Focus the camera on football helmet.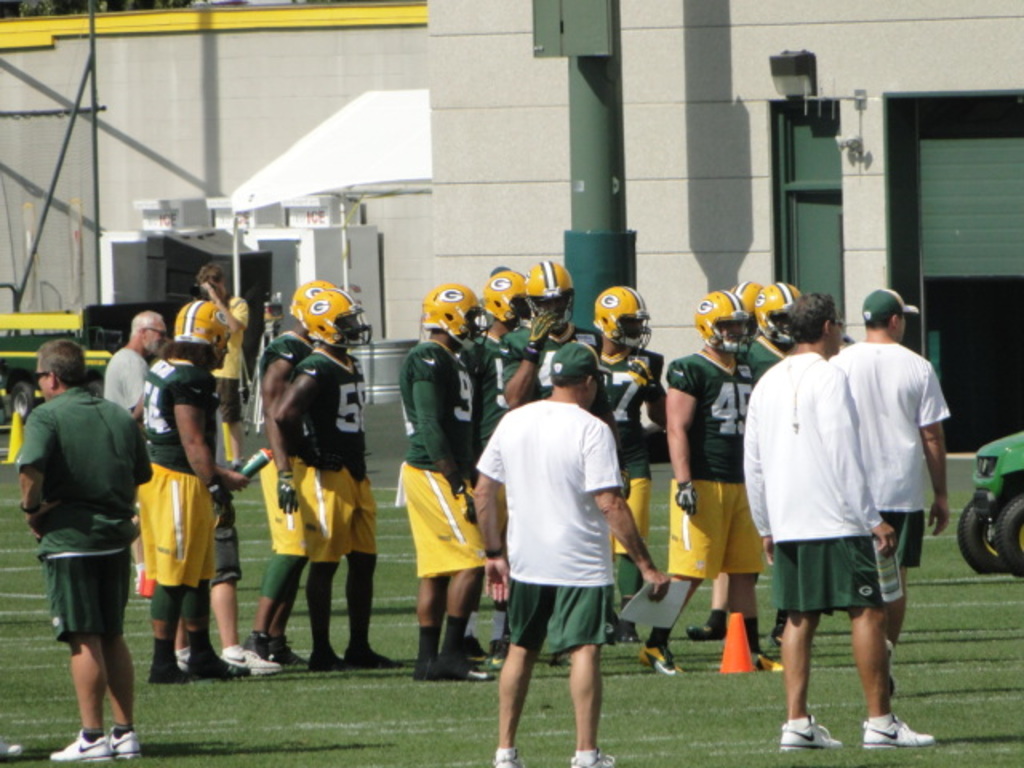
Focus region: pyautogui.locateOnScreen(288, 278, 338, 330).
